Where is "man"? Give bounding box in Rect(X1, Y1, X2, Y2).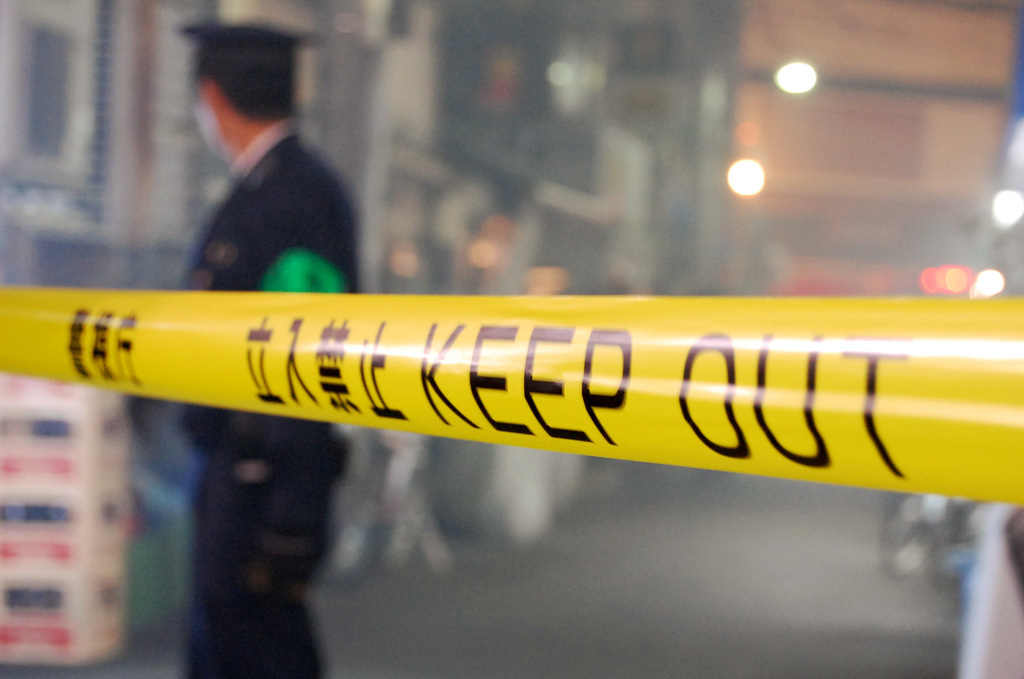
Rect(174, 17, 358, 676).
